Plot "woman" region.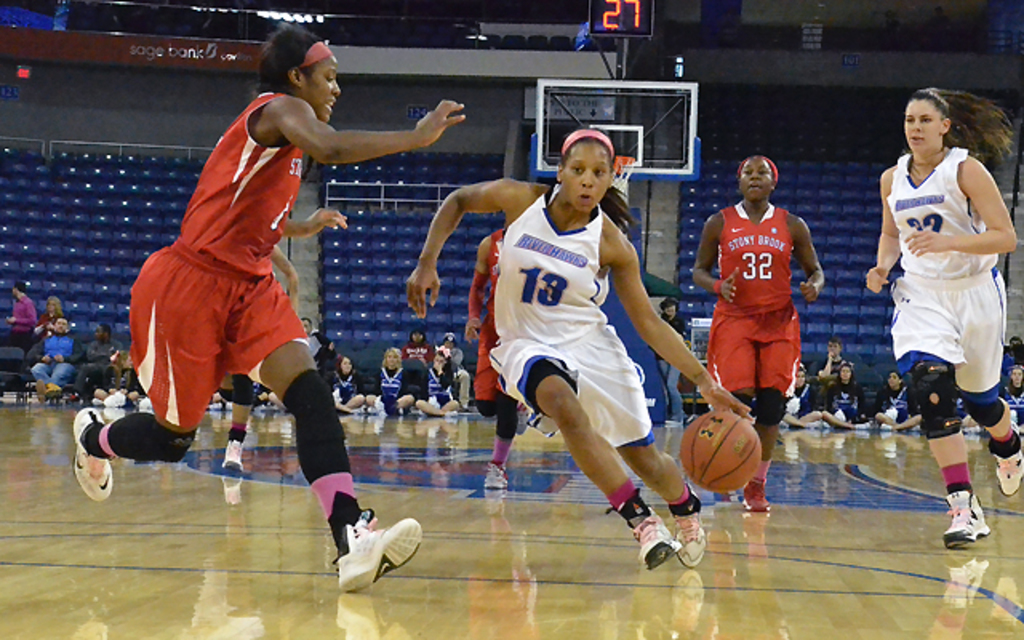
Plotted at box=[694, 158, 818, 507].
